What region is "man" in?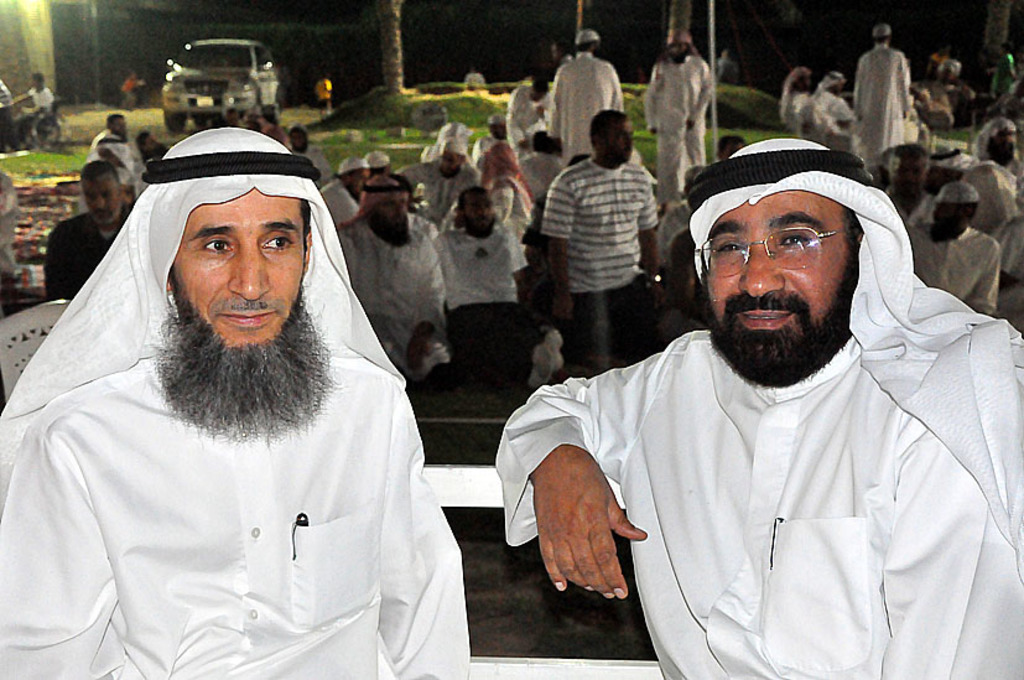
<bbox>423, 173, 521, 311</bbox>.
